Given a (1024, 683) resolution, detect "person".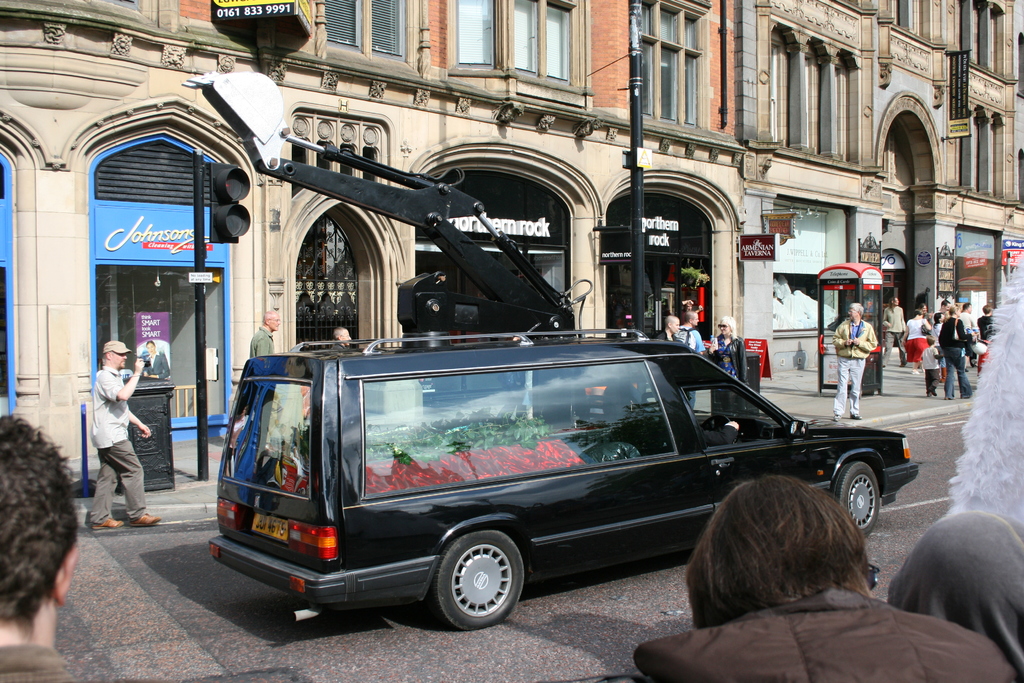
[x1=963, y1=302, x2=975, y2=336].
